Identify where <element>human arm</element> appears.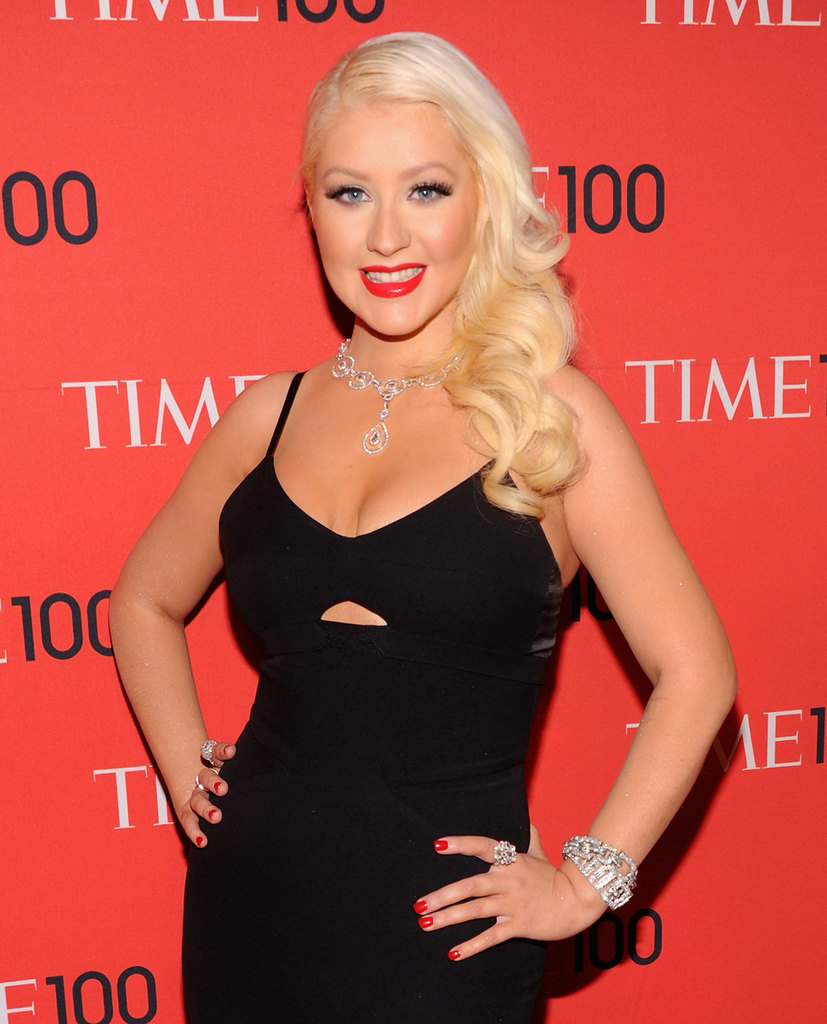
Appears at (left=94, top=358, right=308, bottom=848).
